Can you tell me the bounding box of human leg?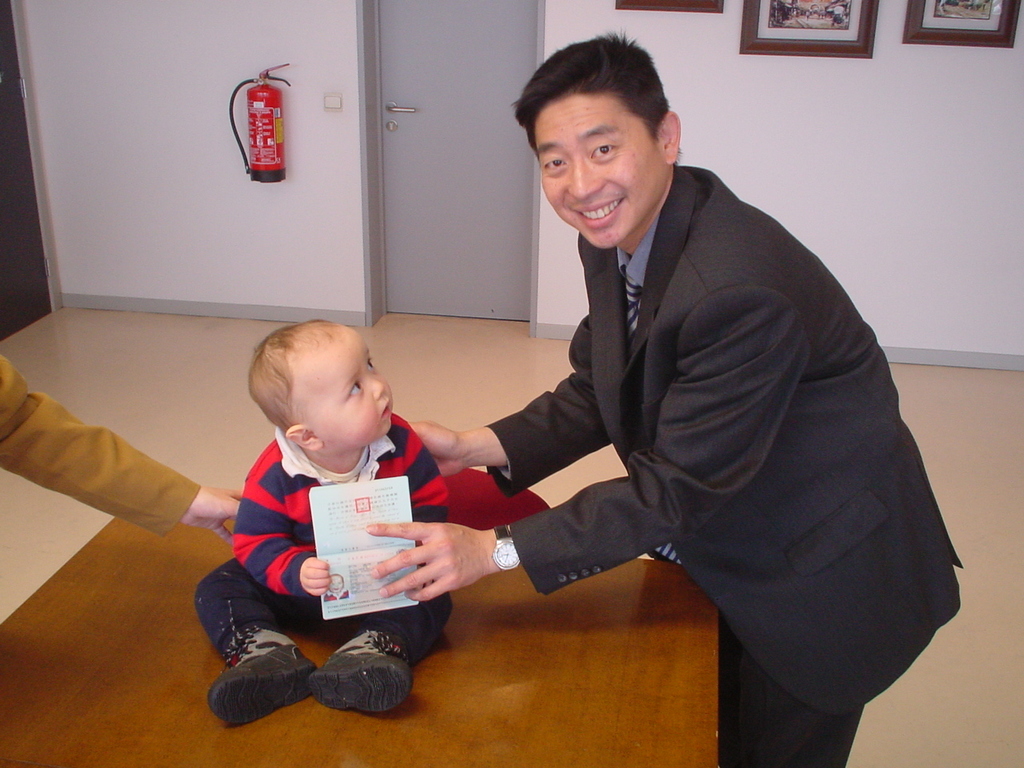
locate(192, 554, 316, 729).
